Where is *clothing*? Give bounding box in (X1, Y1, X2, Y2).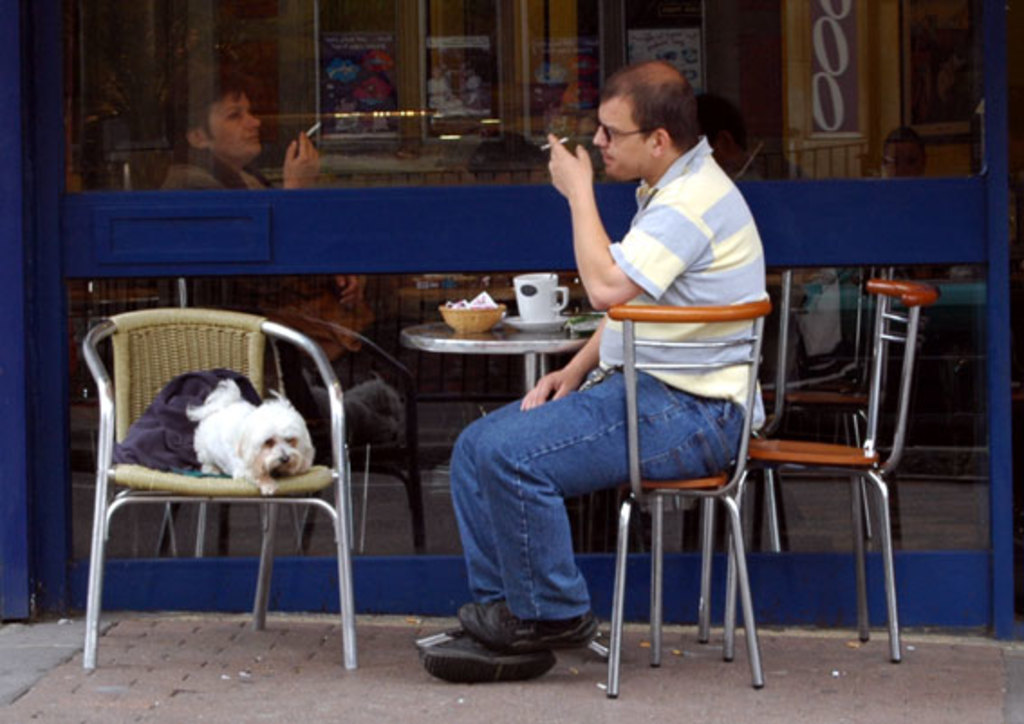
(450, 139, 768, 621).
